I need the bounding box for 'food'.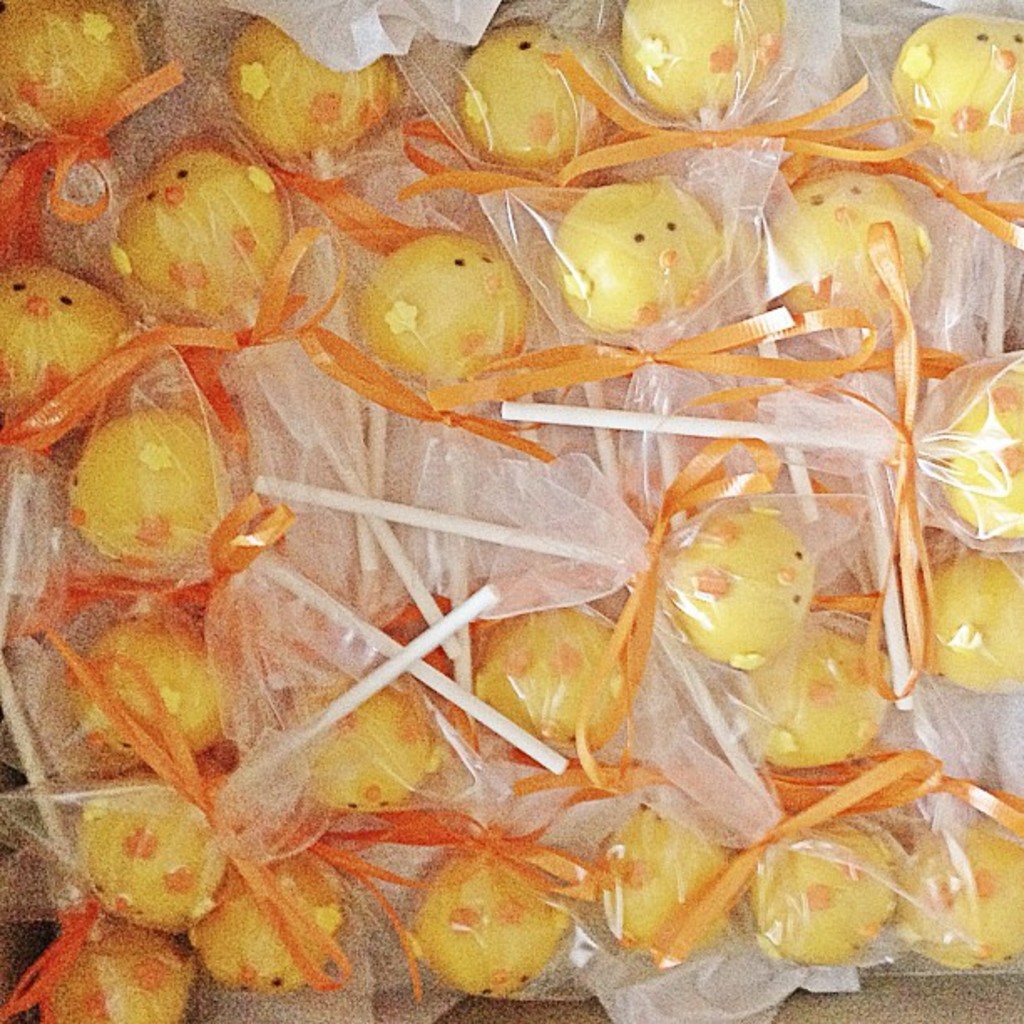
Here it is: x1=224, y1=0, x2=400, y2=184.
